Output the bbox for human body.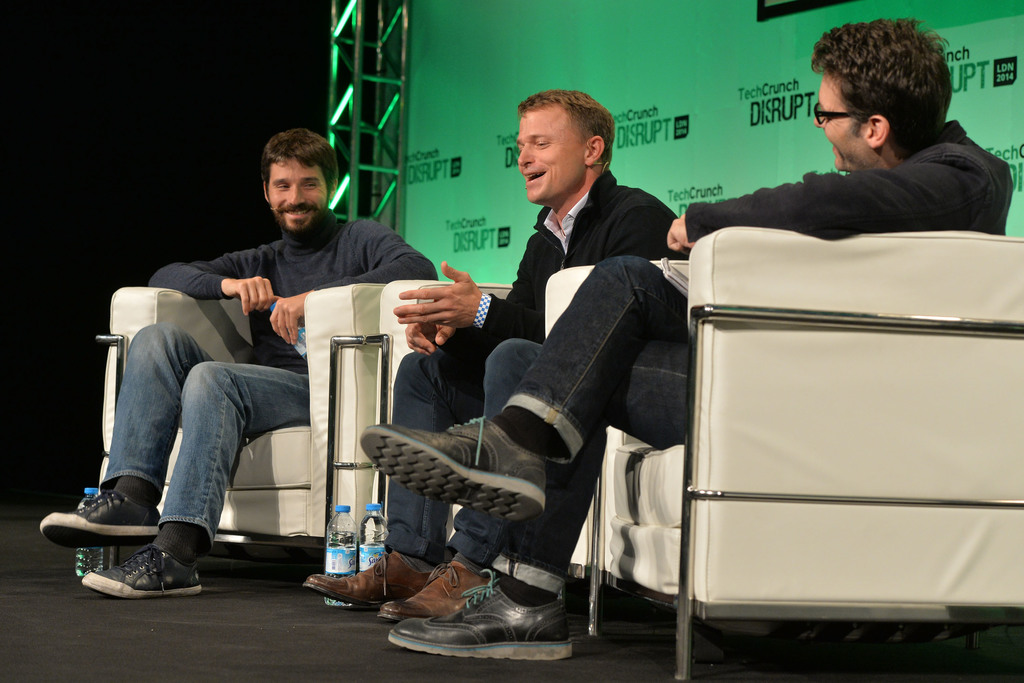
locate(298, 165, 693, 629).
